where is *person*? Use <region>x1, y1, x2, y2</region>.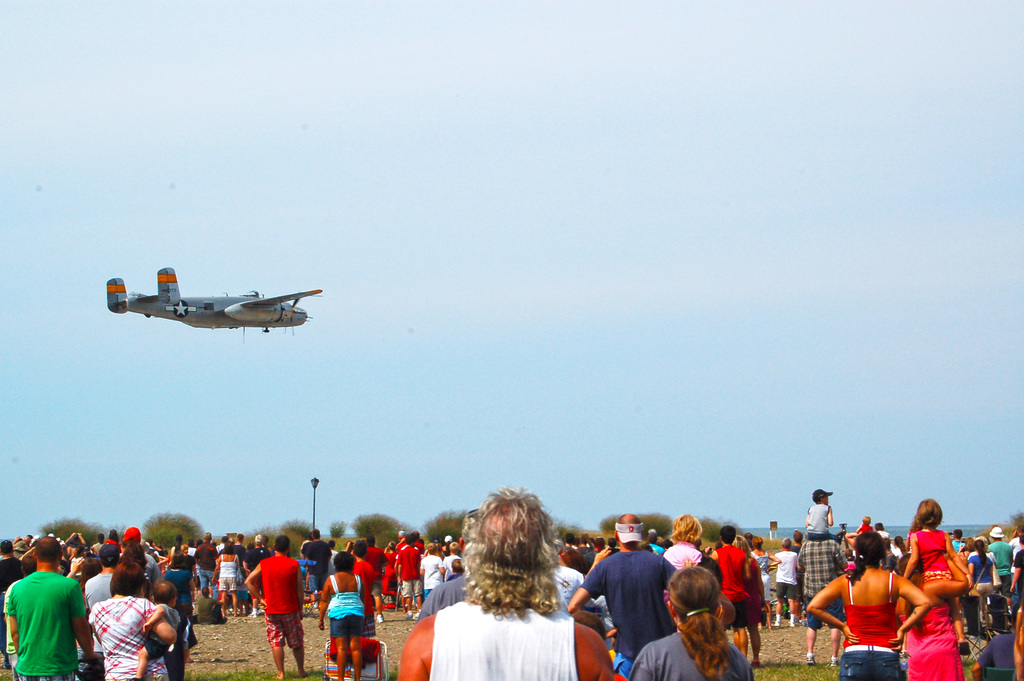
<region>131, 584, 182, 678</region>.
